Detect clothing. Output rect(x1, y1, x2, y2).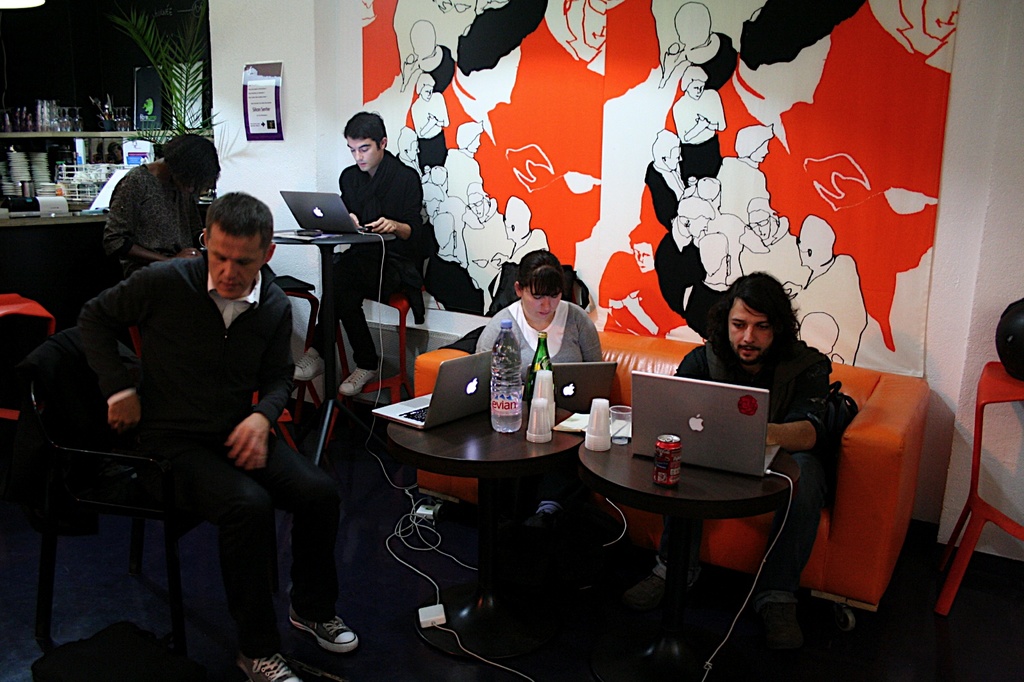
rect(314, 147, 445, 377).
